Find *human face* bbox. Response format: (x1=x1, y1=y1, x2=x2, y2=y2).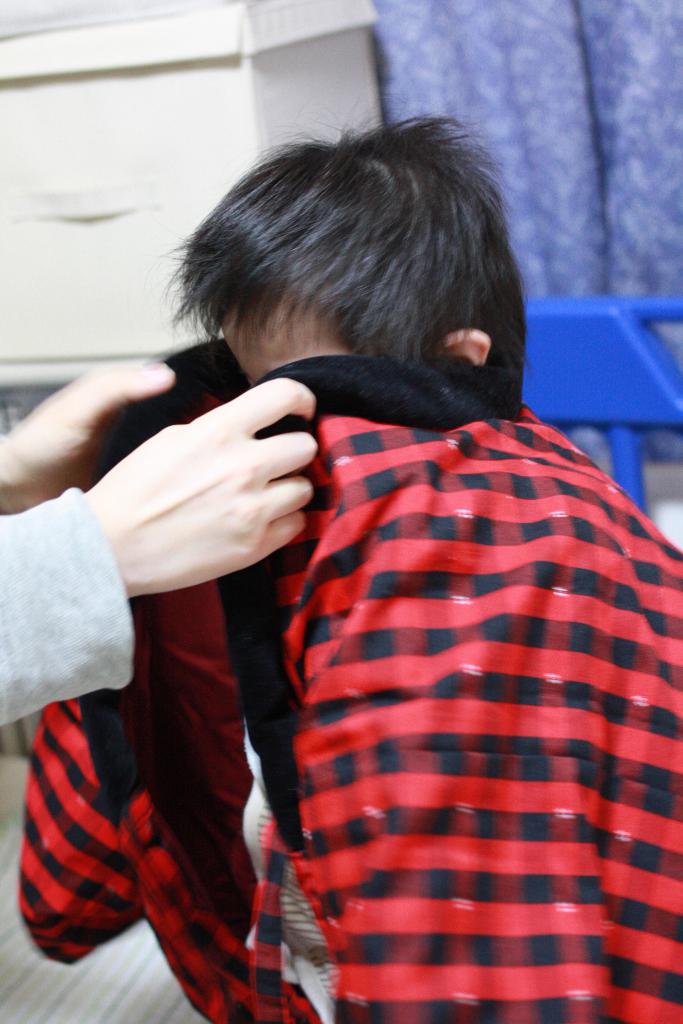
(x1=224, y1=285, x2=357, y2=382).
